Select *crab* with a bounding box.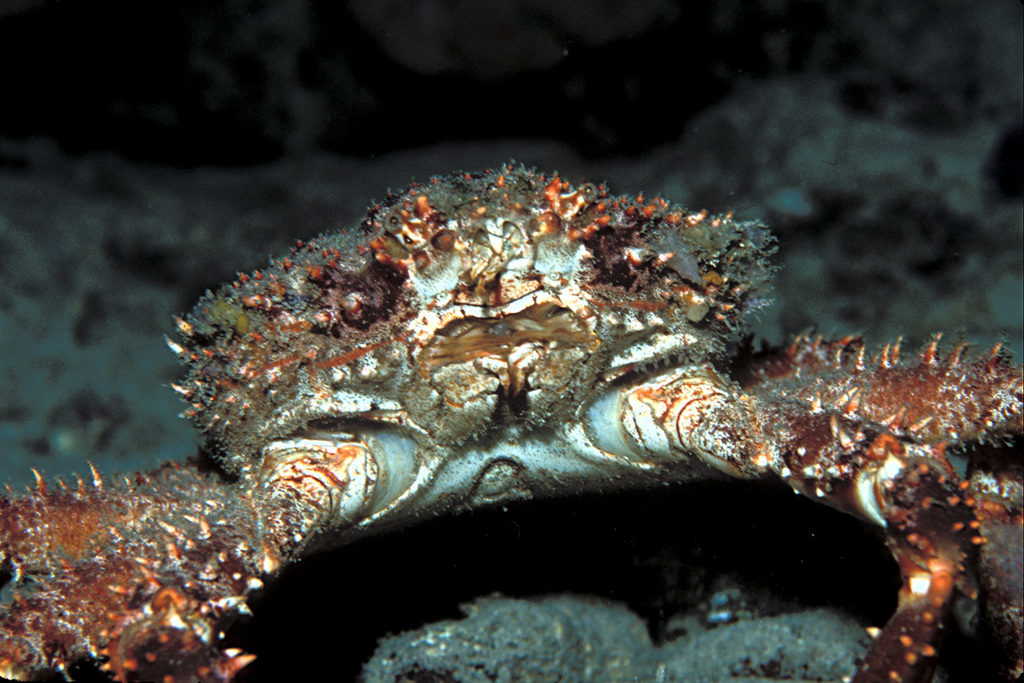
BBox(0, 159, 1023, 682).
